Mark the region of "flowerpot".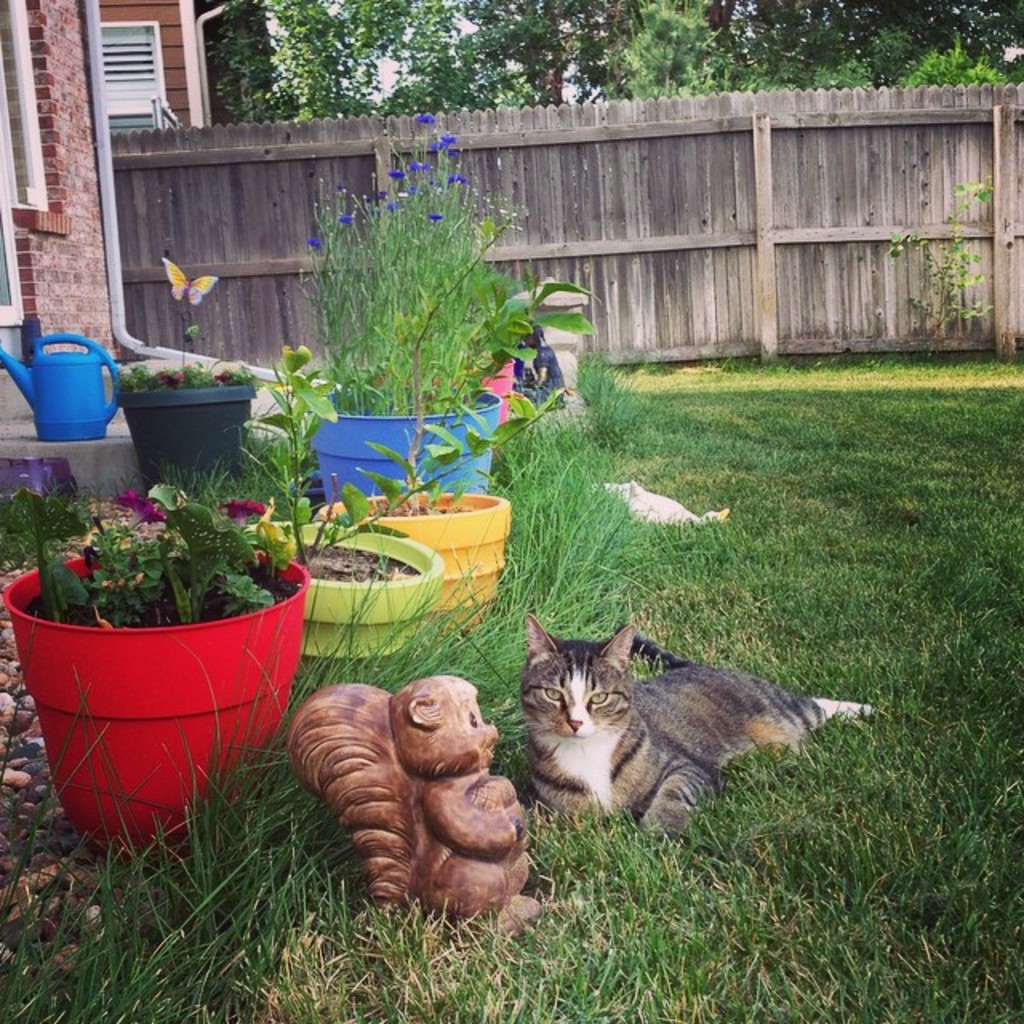
Region: [14, 555, 299, 848].
